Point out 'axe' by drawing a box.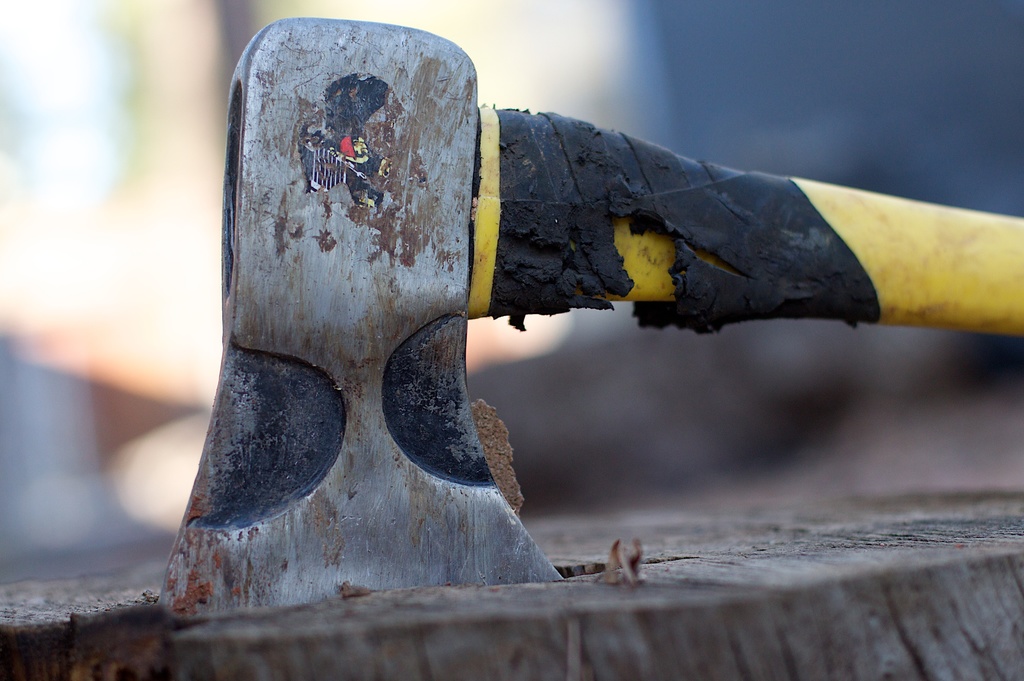
x1=153, y1=19, x2=1023, y2=616.
